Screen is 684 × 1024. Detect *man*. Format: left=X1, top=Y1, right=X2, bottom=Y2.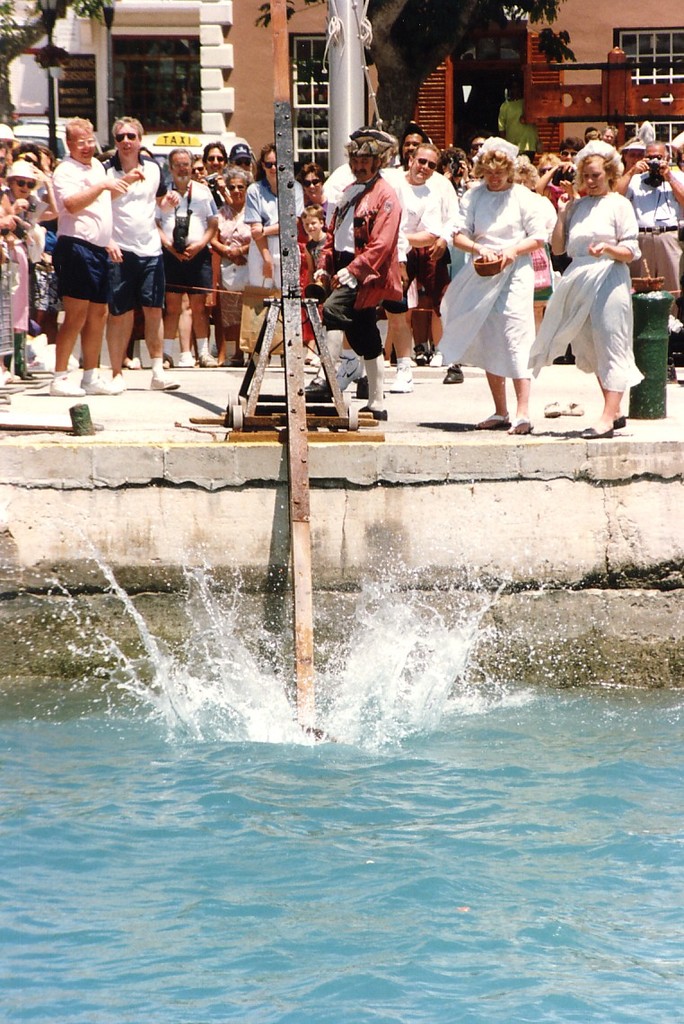
left=96, top=119, right=175, bottom=391.
